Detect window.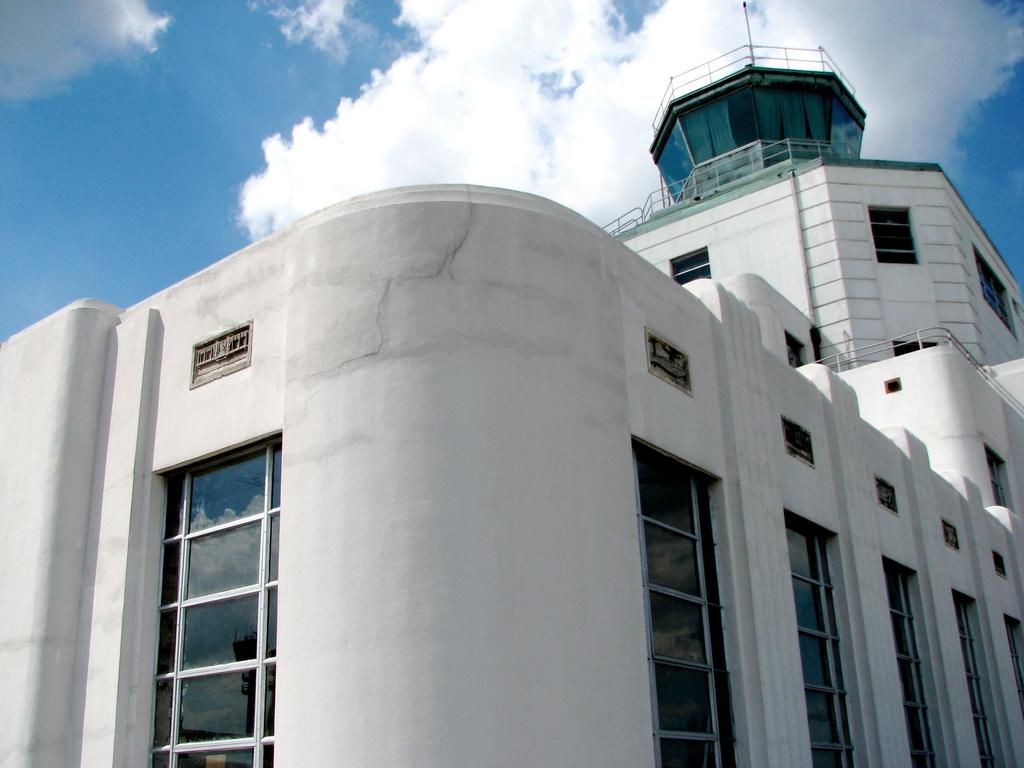
Detected at (x1=877, y1=478, x2=901, y2=514).
